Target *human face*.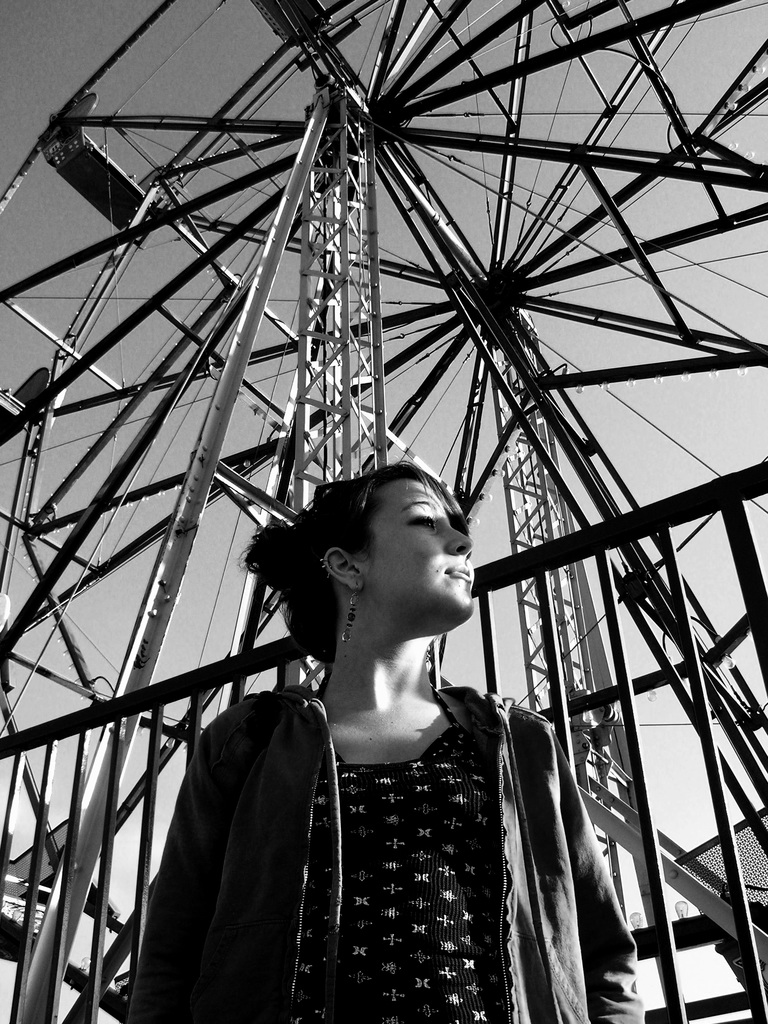
Target region: x1=369, y1=485, x2=471, y2=621.
